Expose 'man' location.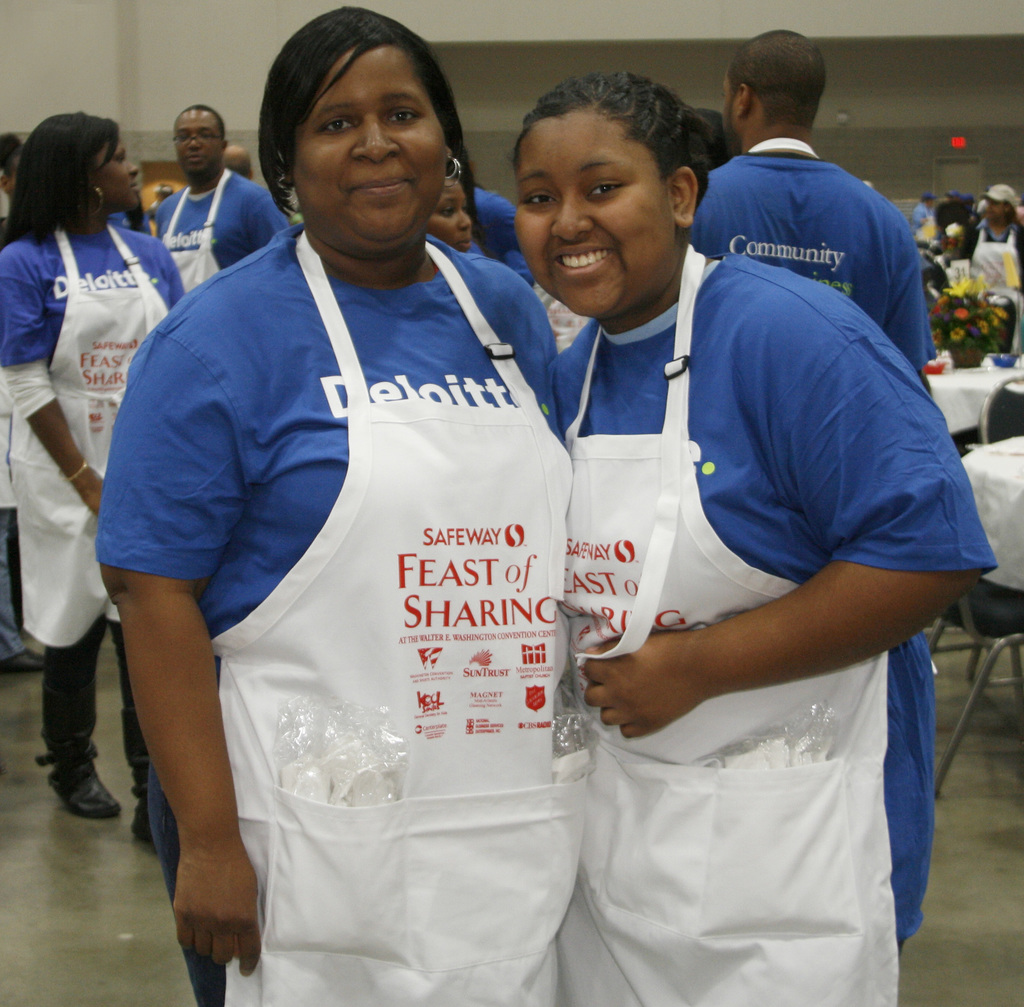
Exposed at 141/101/296/288.
